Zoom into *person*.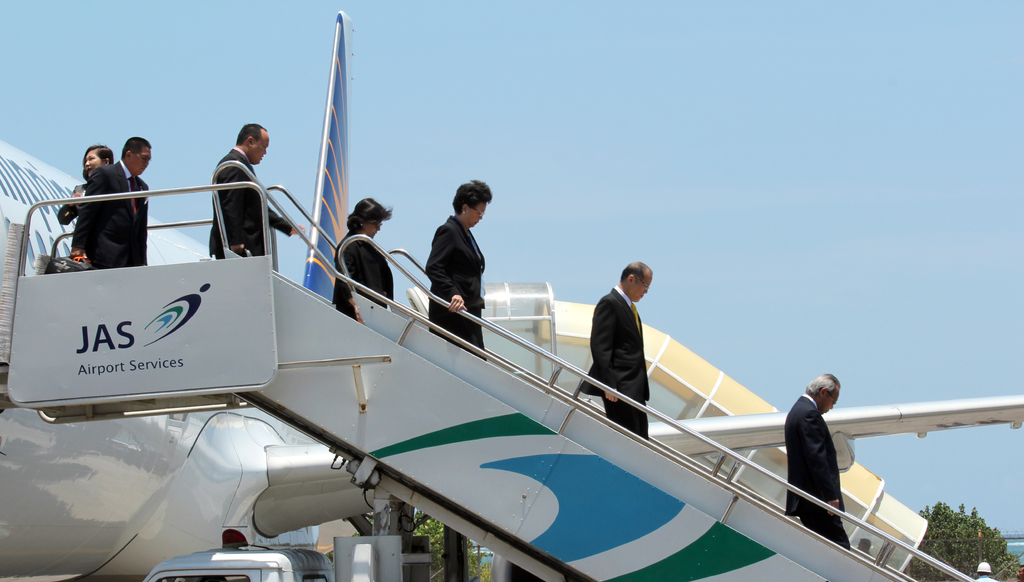
Zoom target: pyautogui.locateOnScreen(975, 562, 995, 581).
